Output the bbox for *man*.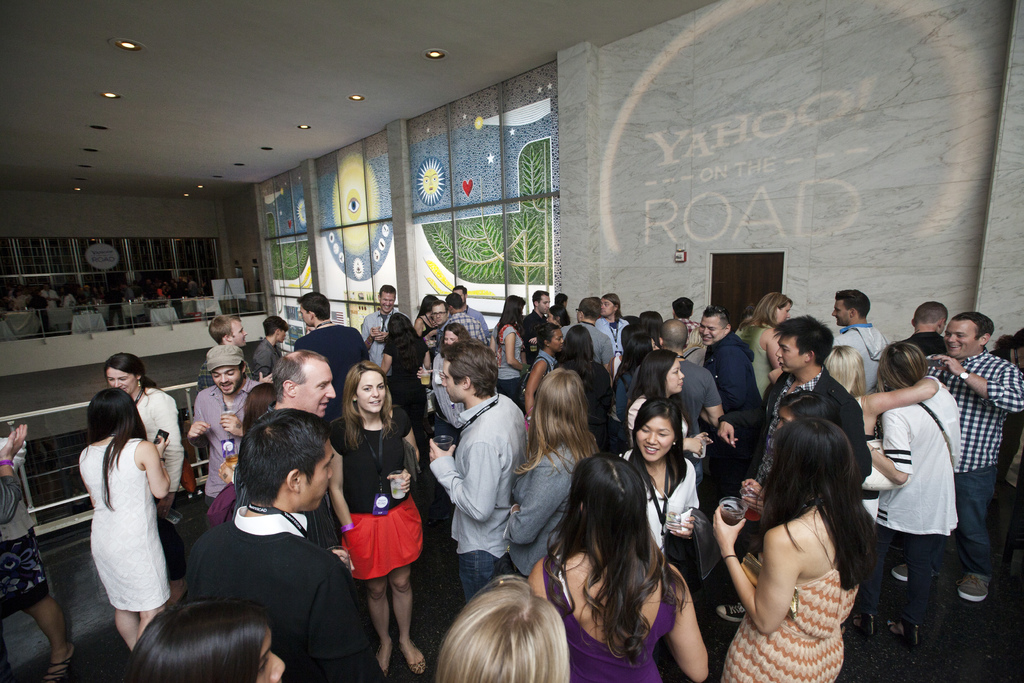
<region>268, 354, 336, 550</region>.
